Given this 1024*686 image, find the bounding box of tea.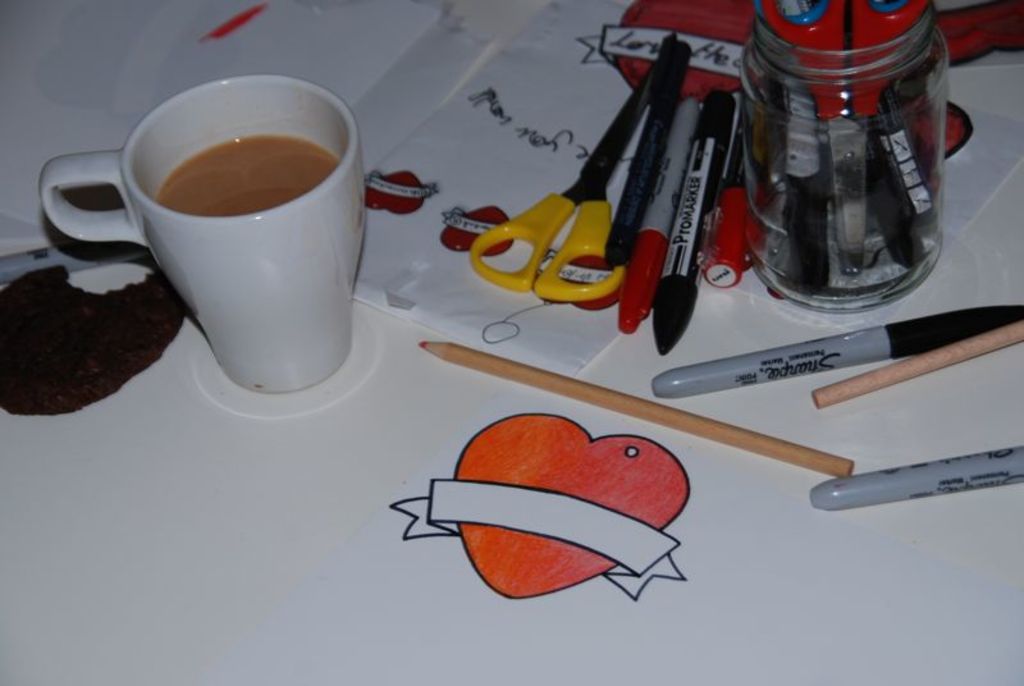
152:137:335:212.
